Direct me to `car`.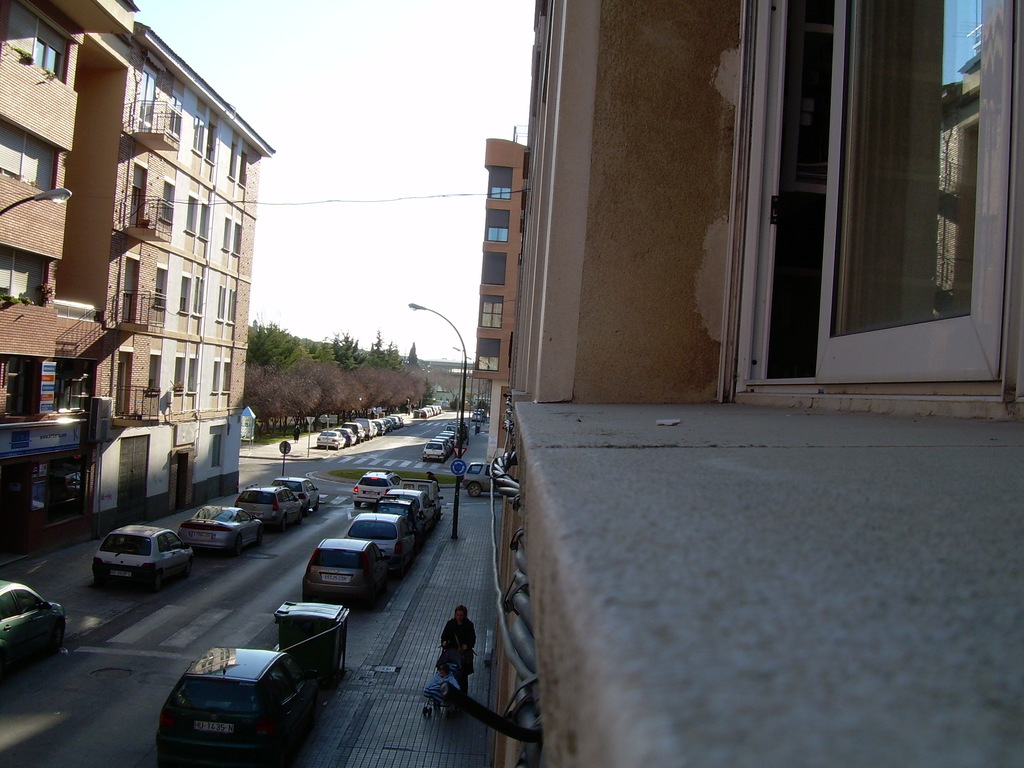
Direction: crop(300, 538, 388, 606).
